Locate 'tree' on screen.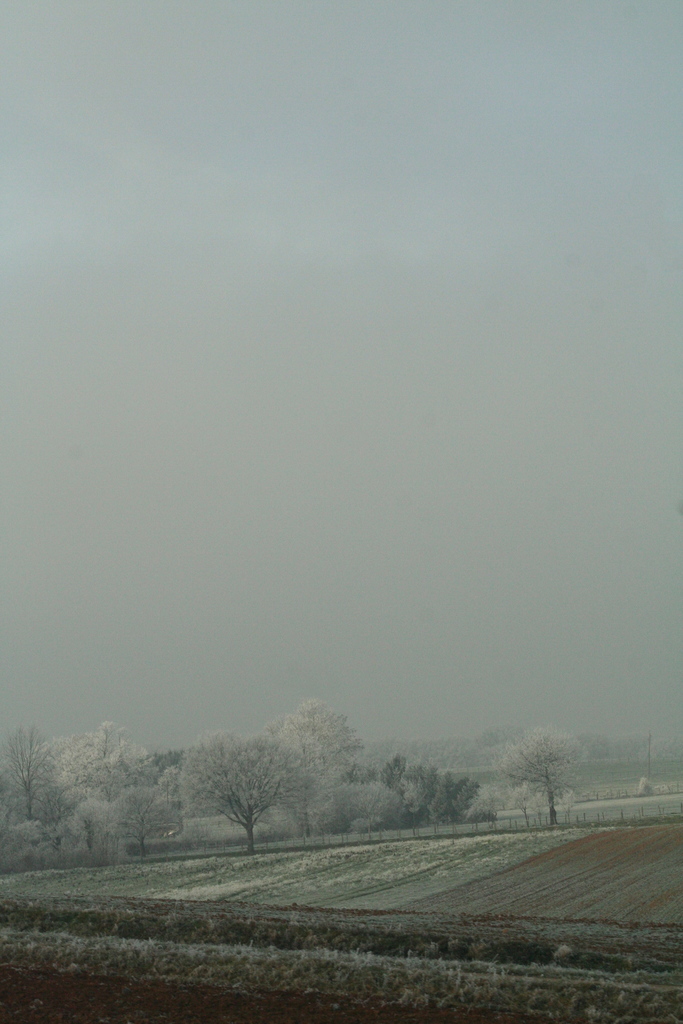
On screen at (484,726,582,833).
